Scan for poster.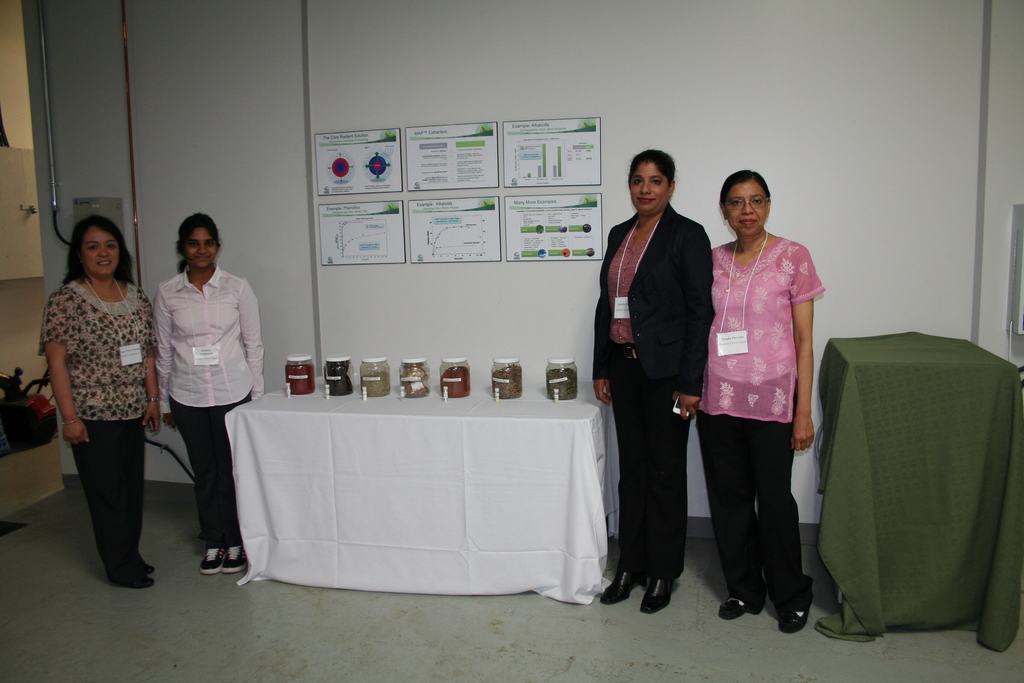
Scan result: (406,194,506,263).
